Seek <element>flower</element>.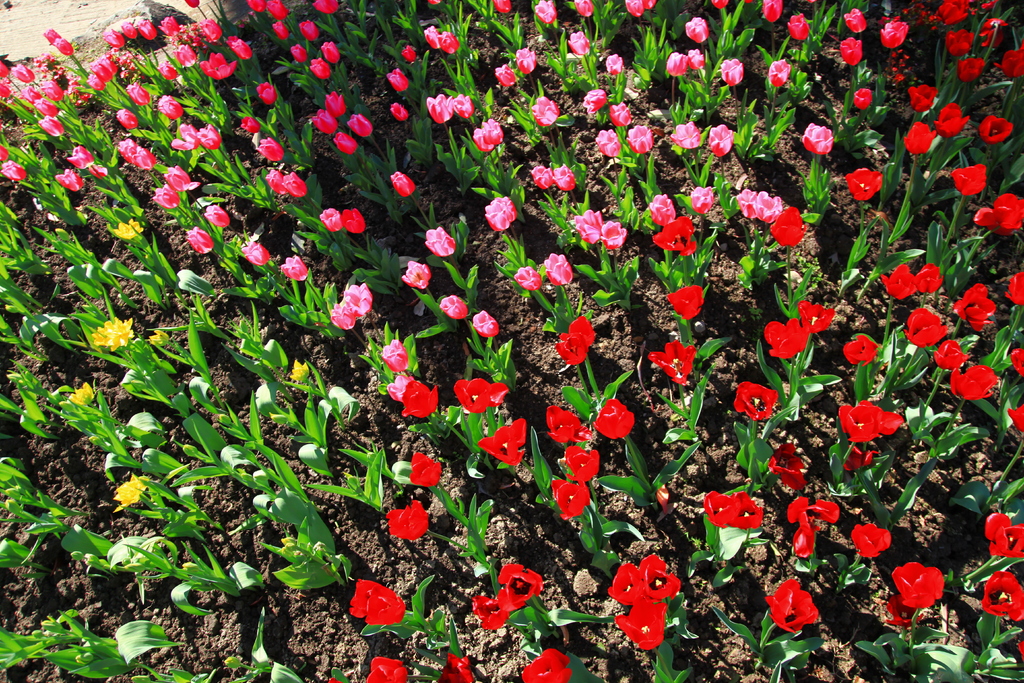
[left=71, top=381, right=93, bottom=404].
